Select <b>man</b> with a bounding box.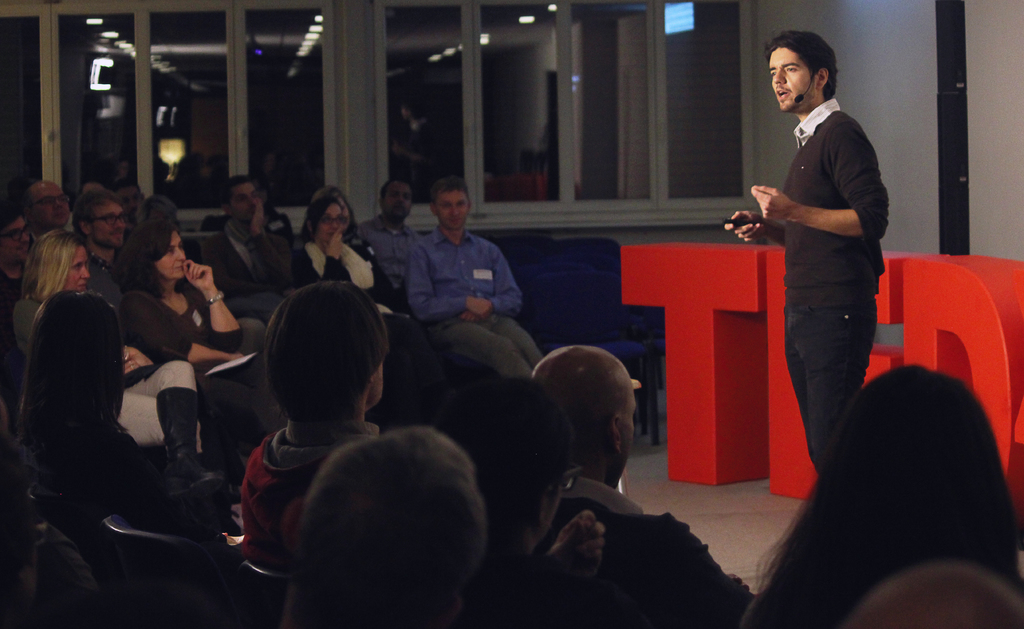
<box>354,176,420,292</box>.
